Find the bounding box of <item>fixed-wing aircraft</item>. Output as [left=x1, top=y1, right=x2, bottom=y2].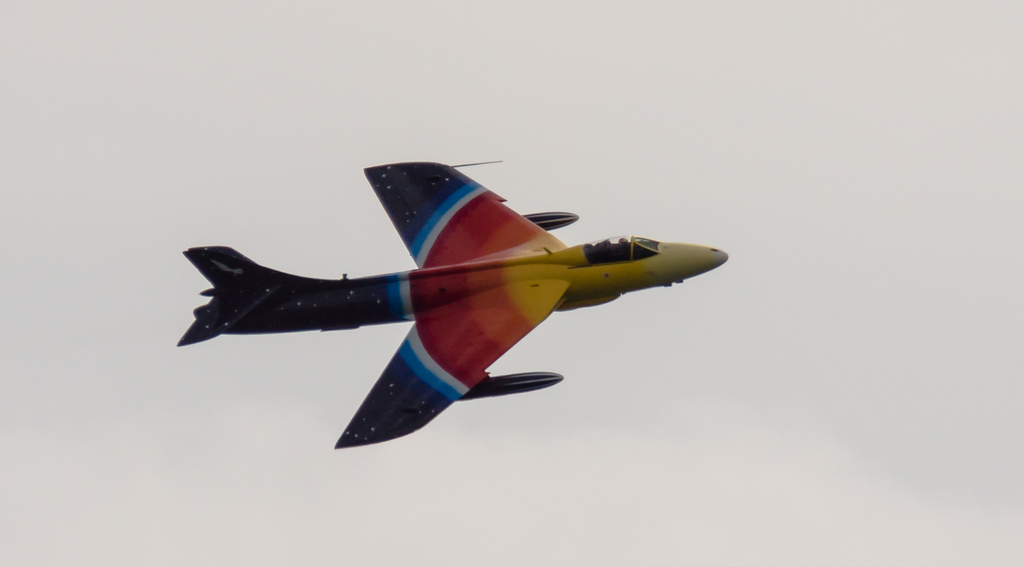
[left=179, top=159, right=728, bottom=449].
